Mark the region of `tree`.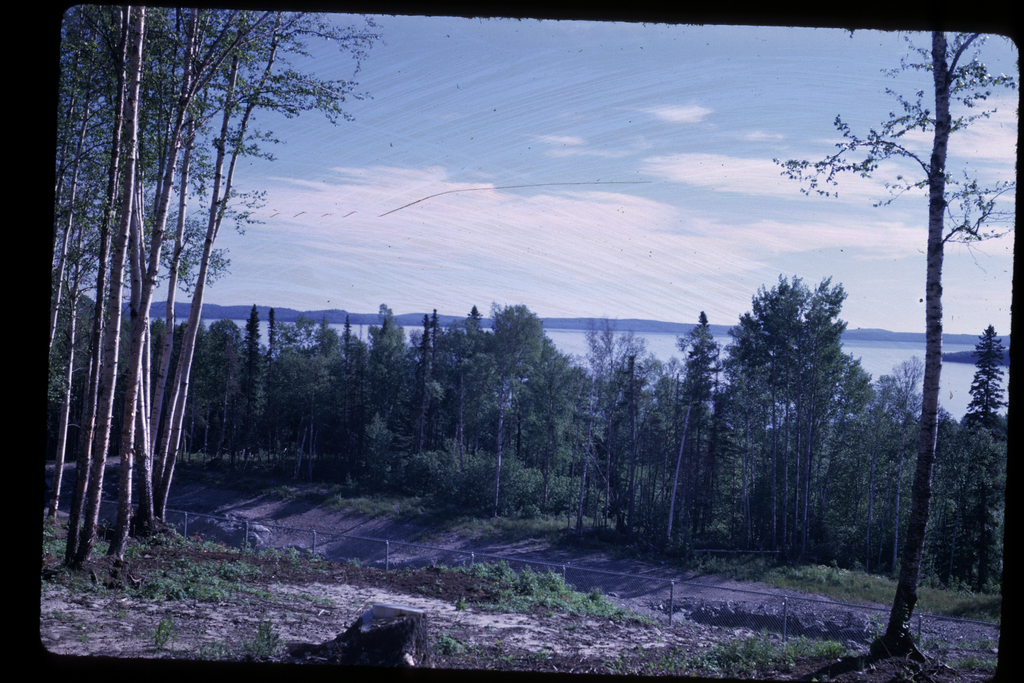
Region: bbox(476, 294, 550, 473).
